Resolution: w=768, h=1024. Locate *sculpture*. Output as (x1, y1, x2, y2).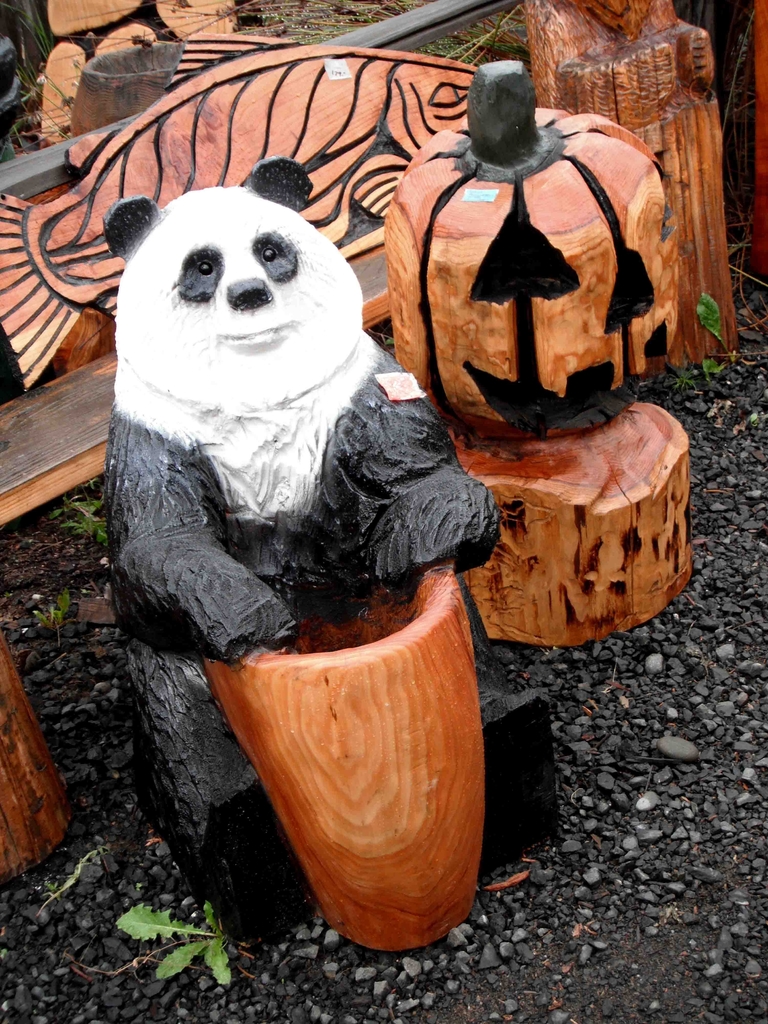
(528, 0, 741, 380).
